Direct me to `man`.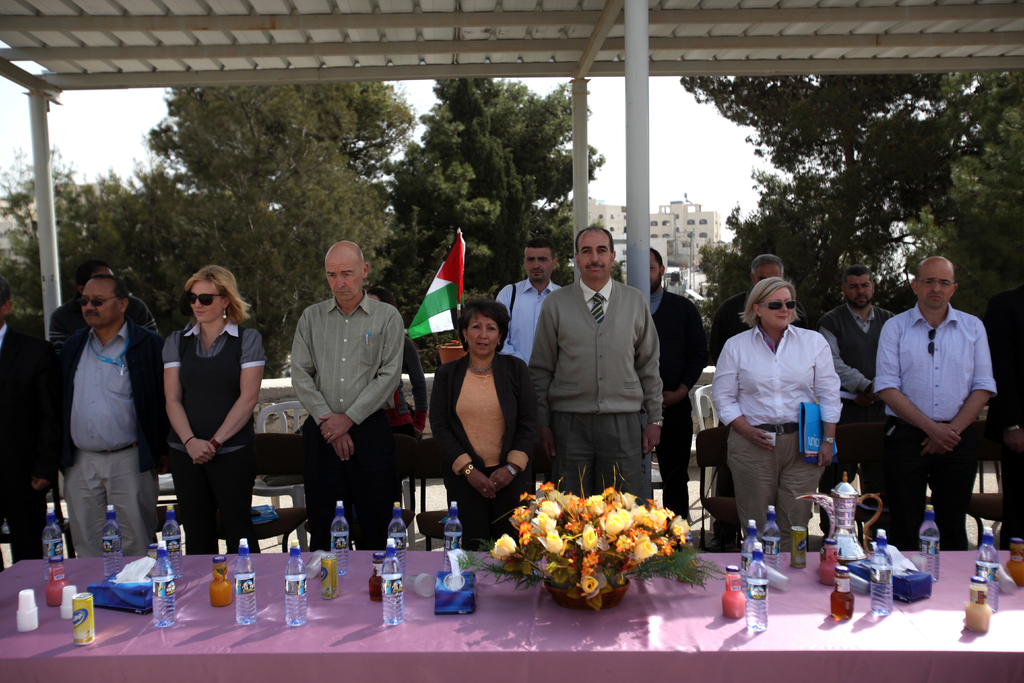
Direction: bbox(526, 224, 668, 503).
